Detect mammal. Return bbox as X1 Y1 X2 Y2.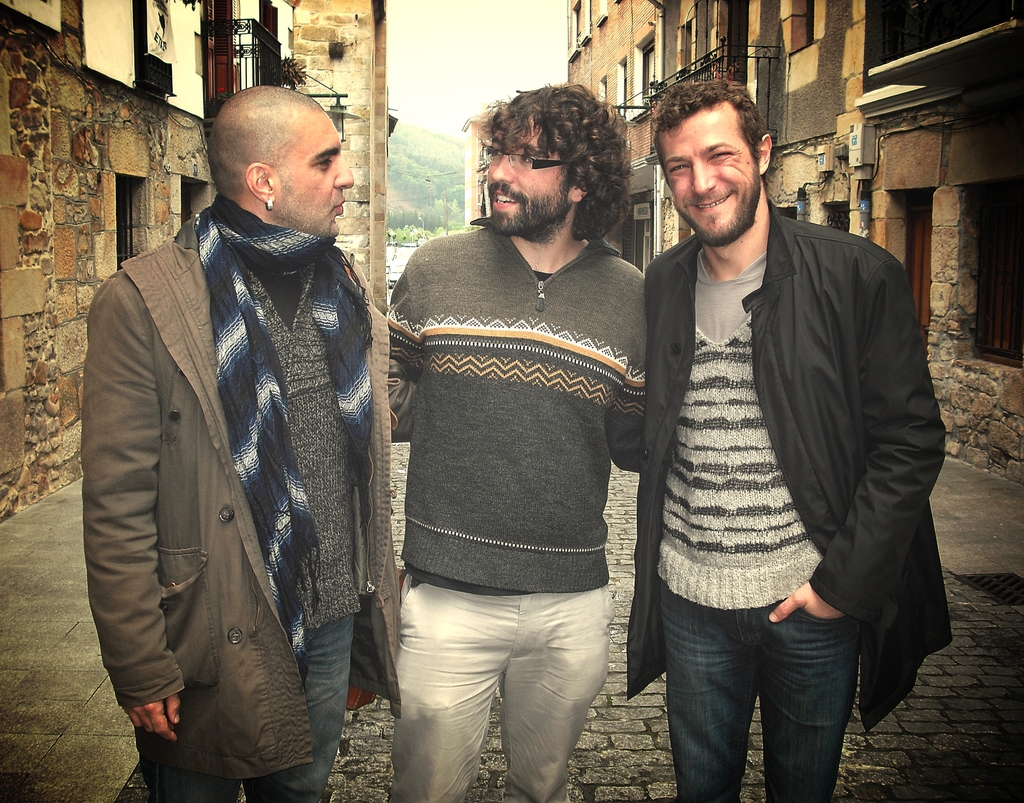
77 81 404 802.
